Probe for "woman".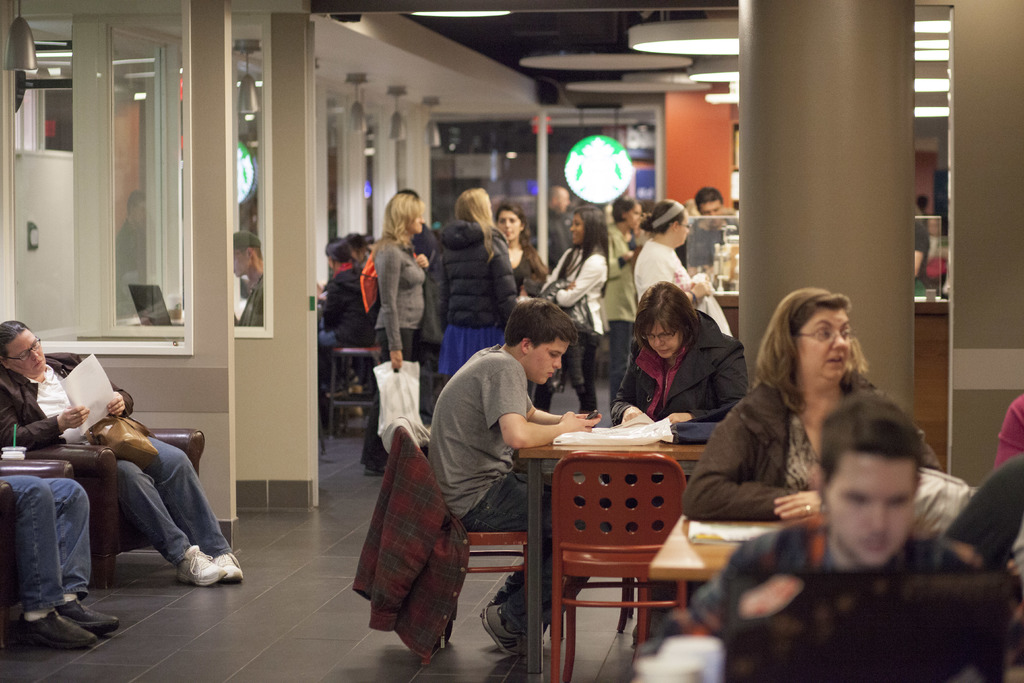
Probe result: bbox=[676, 289, 935, 522].
